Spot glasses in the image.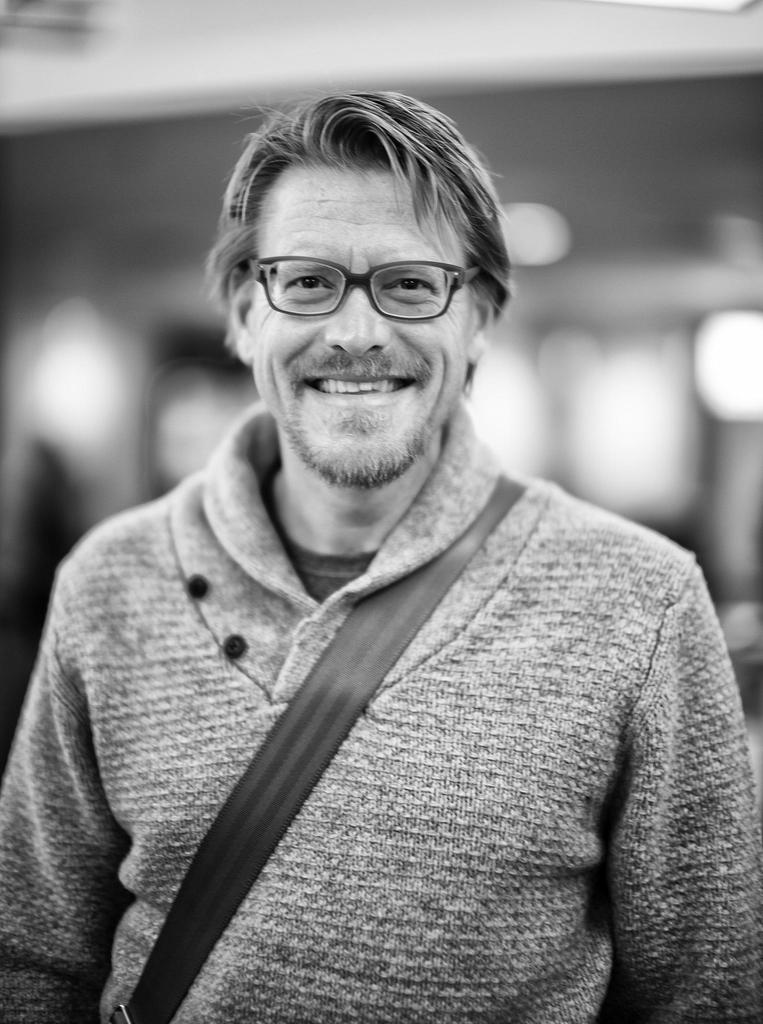
glasses found at {"left": 247, "top": 253, "right": 482, "bottom": 323}.
